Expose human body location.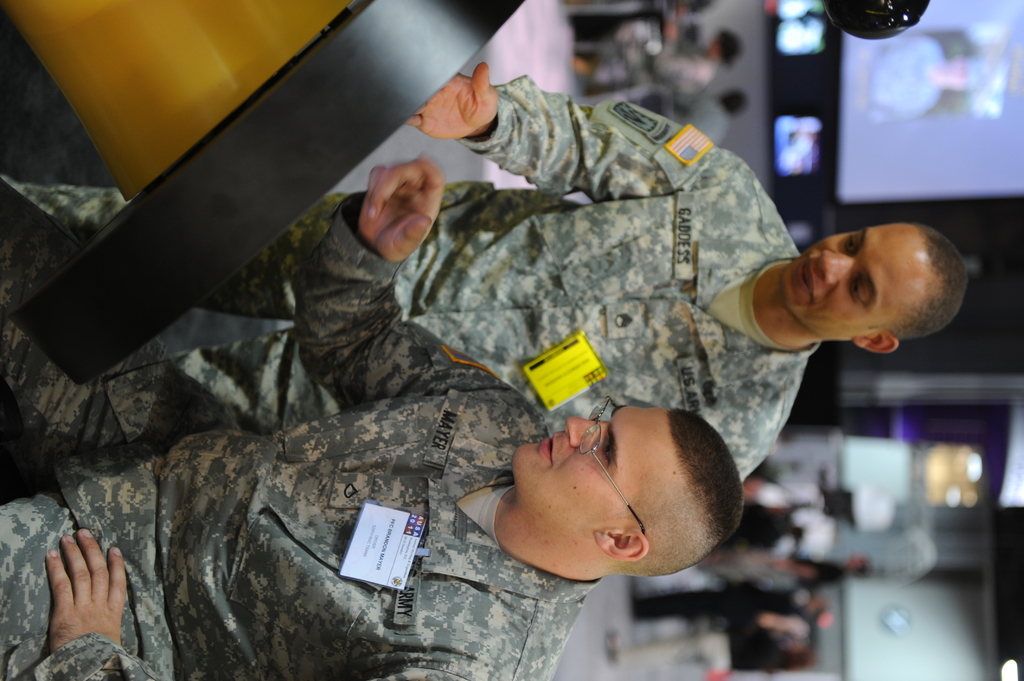
Exposed at region(0, 161, 740, 680).
